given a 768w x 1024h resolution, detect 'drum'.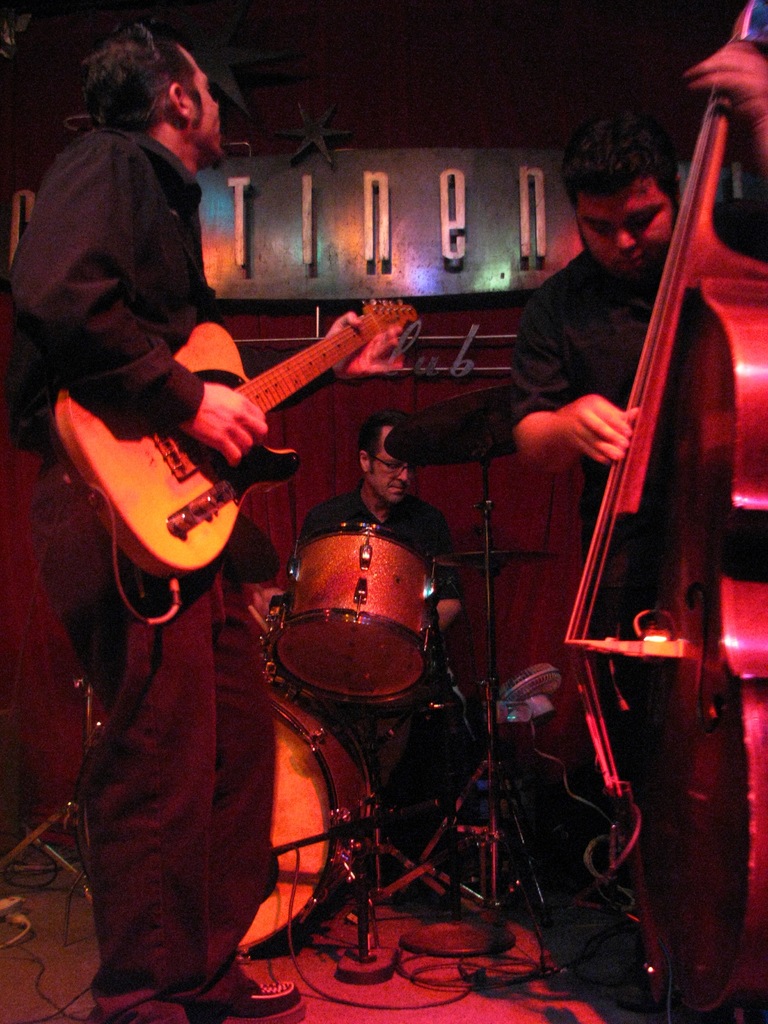
{"x1": 231, "y1": 668, "x2": 378, "y2": 961}.
